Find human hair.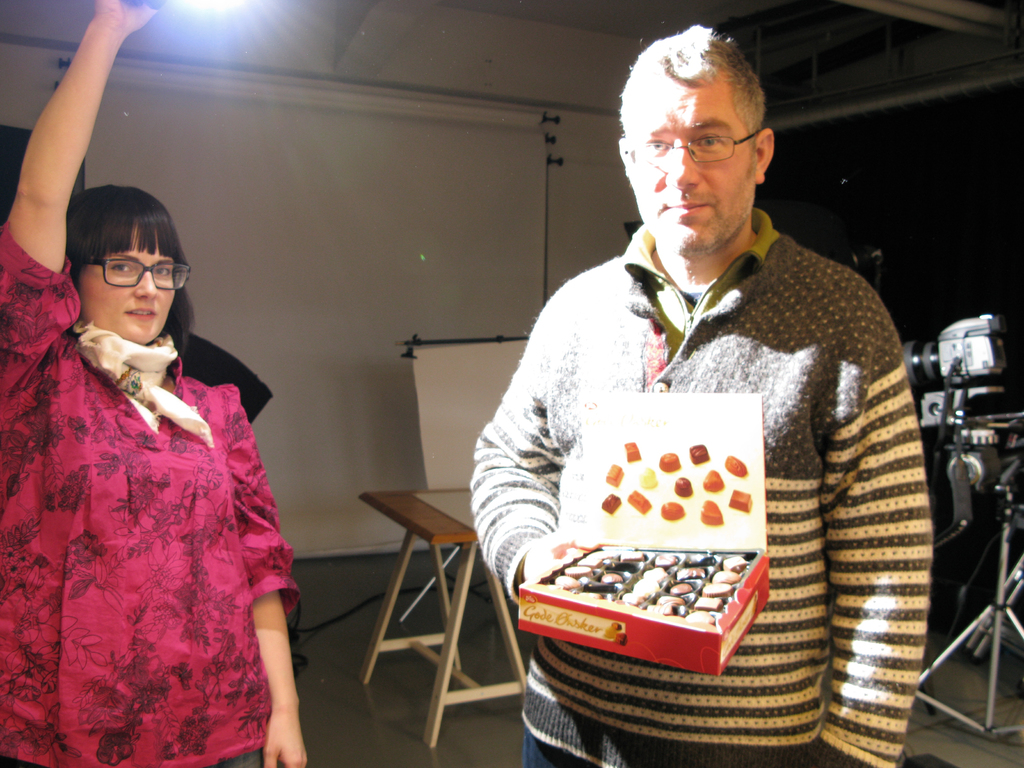
{"left": 68, "top": 208, "right": 201, "bottom": 365}.
